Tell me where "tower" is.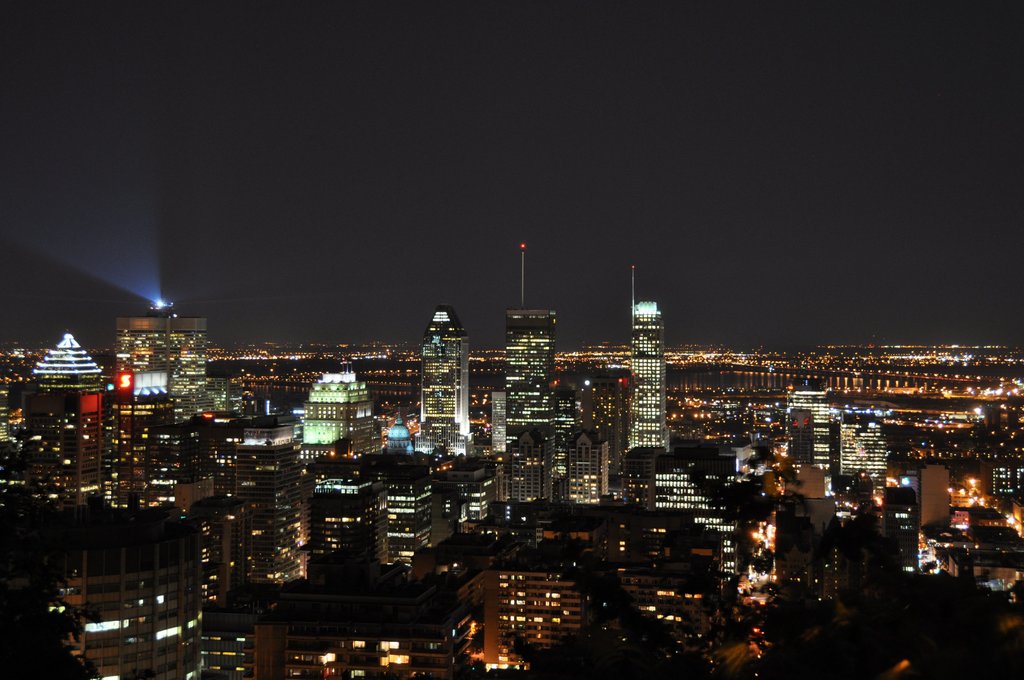
"tower" is at l=506, t=303, r=560, b=460.
